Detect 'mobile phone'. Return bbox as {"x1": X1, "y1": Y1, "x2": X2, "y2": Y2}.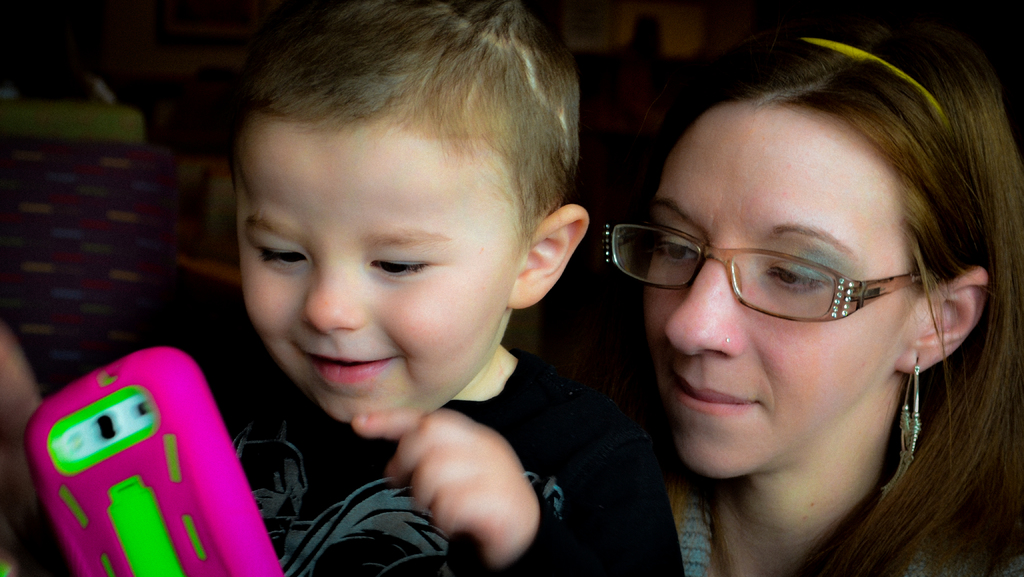
{"x1": 24, "y1": 346, "x2": 283, "y2": 576}.
